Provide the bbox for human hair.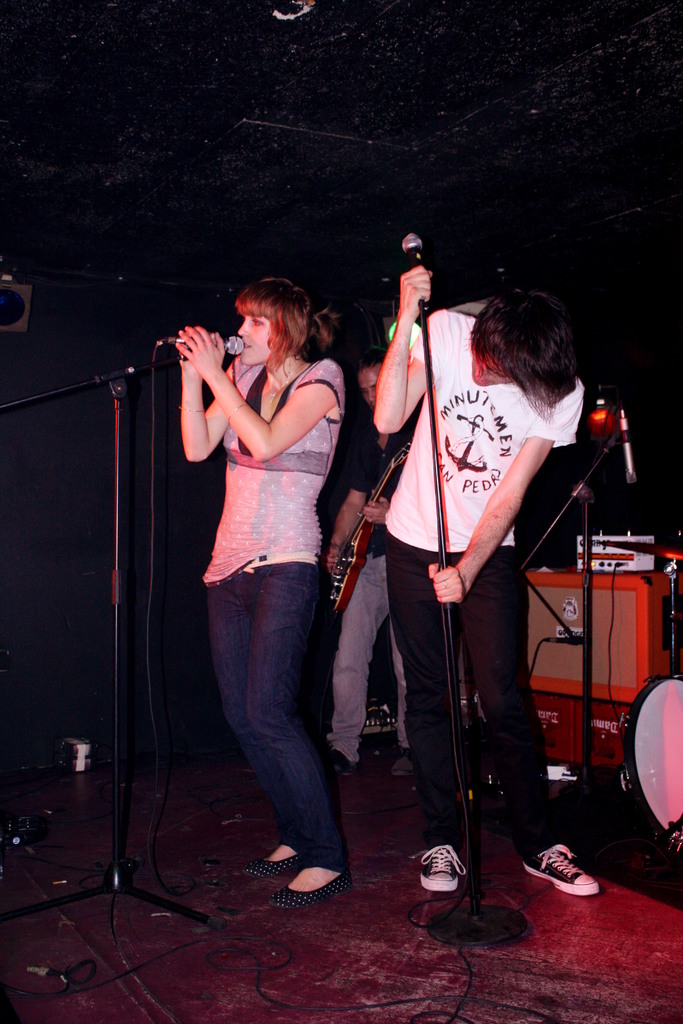
select_region(215, 273, 315, 362).
